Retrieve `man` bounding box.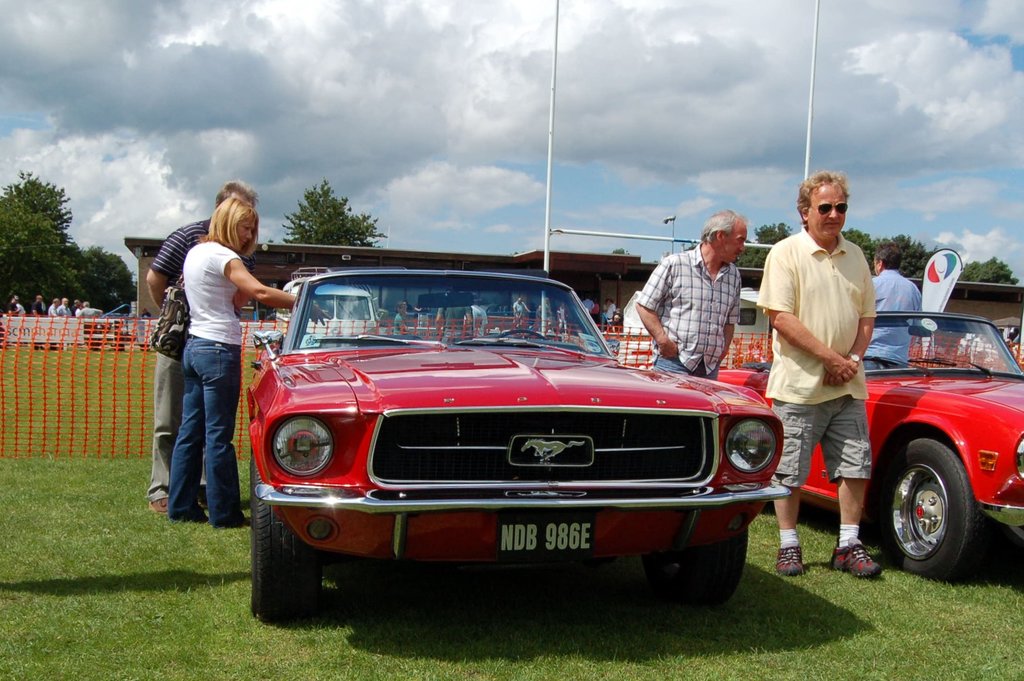
Bounding box: [left=14, top=298, right=28, bottom=319].
